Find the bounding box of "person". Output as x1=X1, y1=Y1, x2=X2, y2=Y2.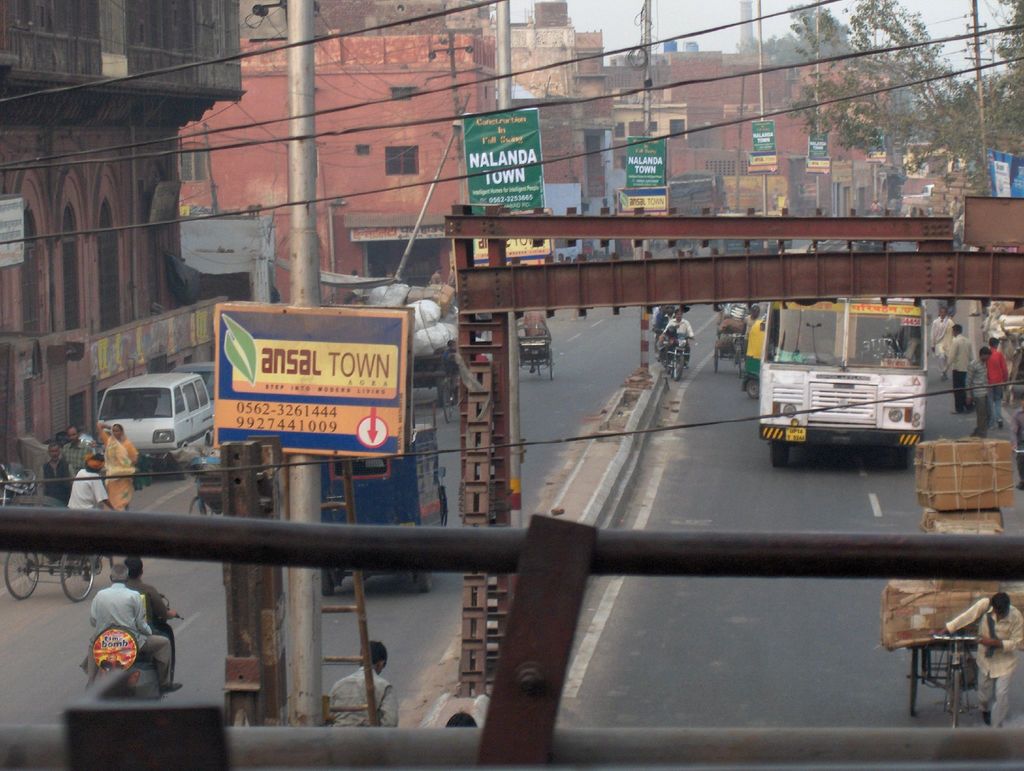
x1=93, y1=420, x2=140, y2=510.
